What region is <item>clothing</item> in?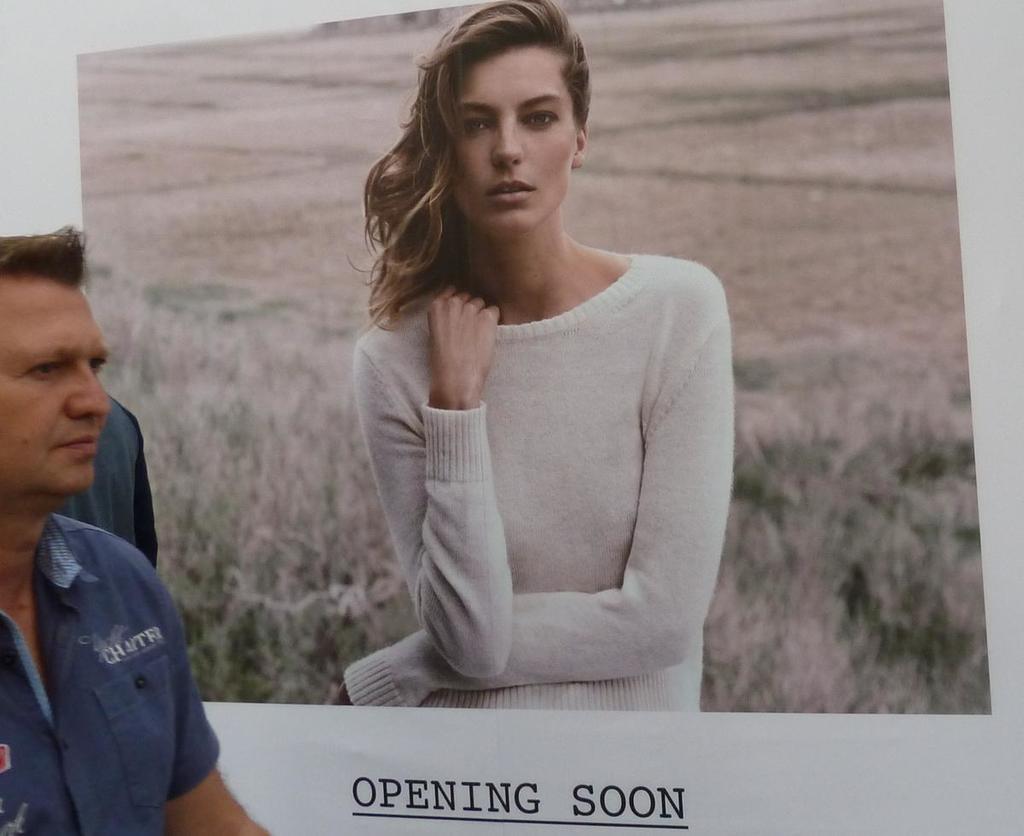
box(0, 513, 224, 835).
